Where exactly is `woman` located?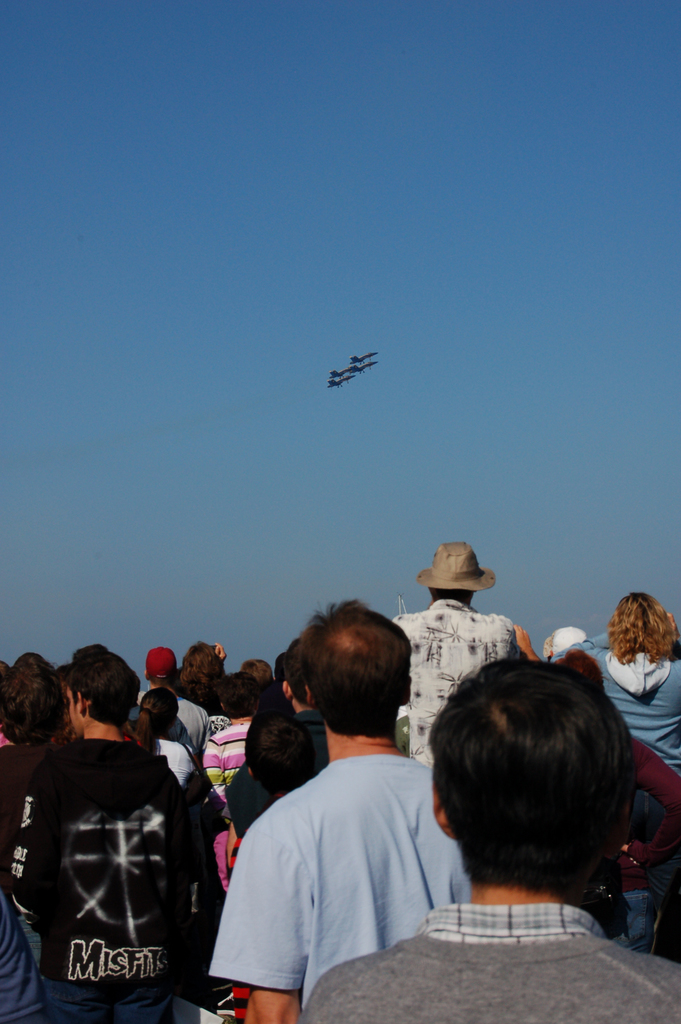
Its bounding box is [x1=129, y1=685, x2=195, y2=788].
